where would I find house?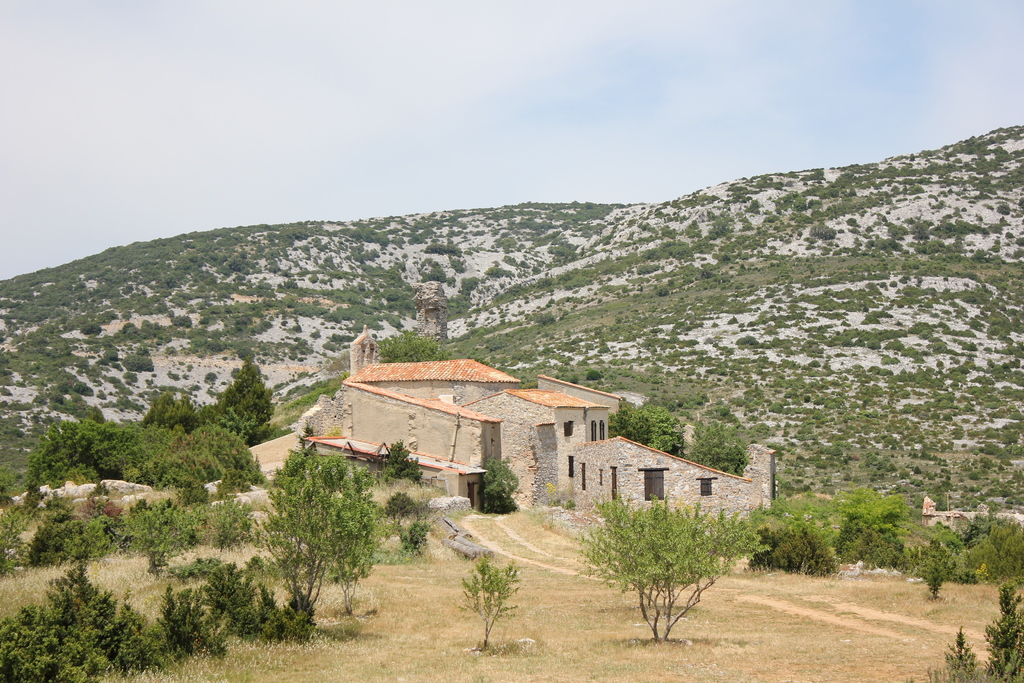
At bbox=[307, 356, 776, 525].
